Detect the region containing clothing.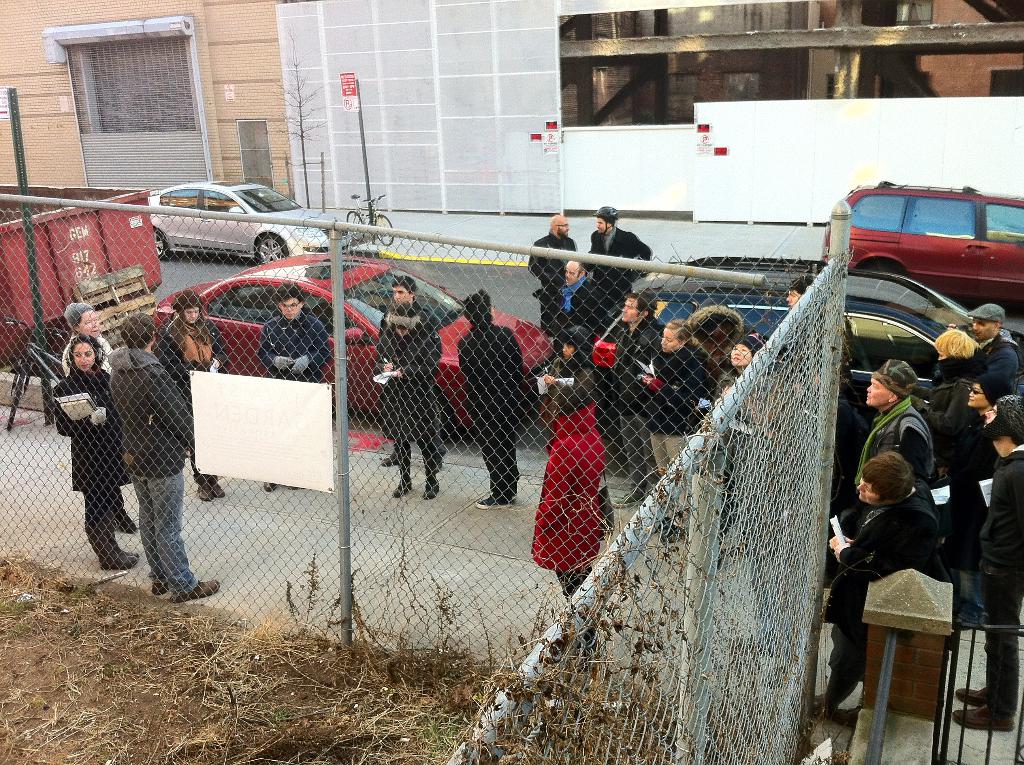
369:300:448:476.
